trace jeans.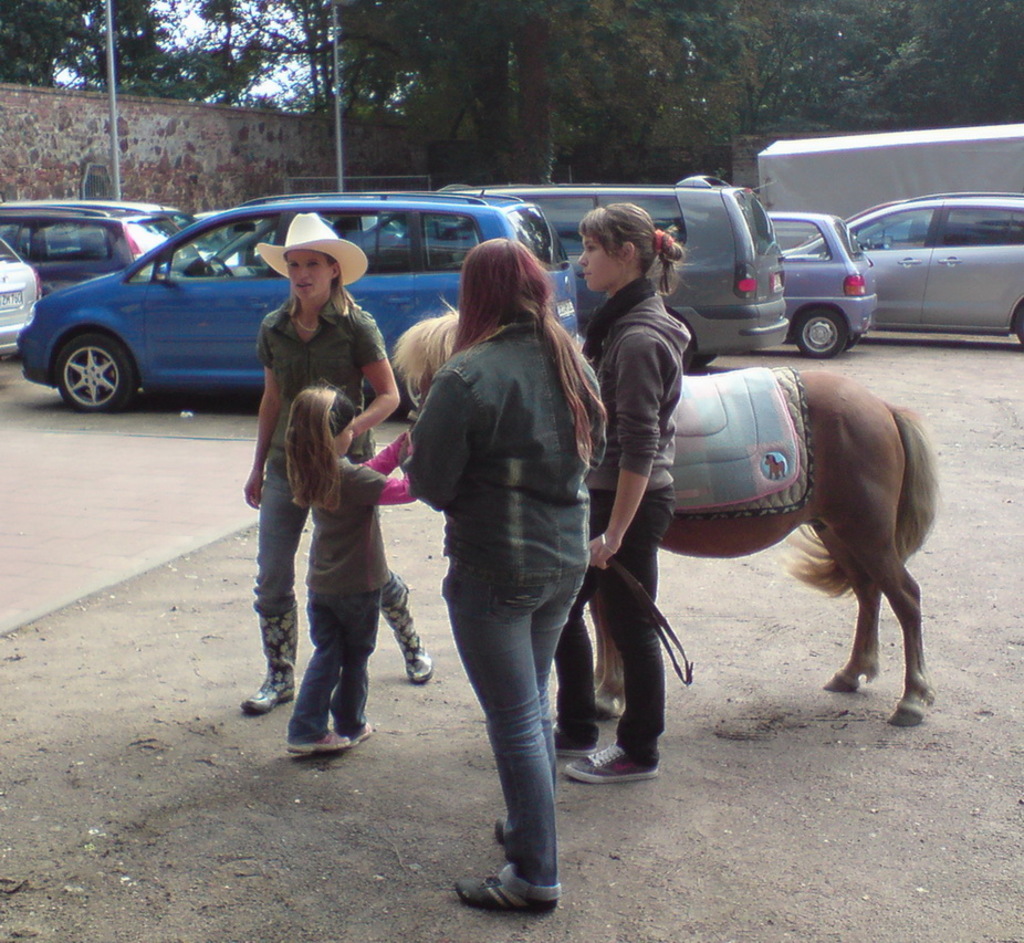
Traced to crop(283, 586, 376, 756).
